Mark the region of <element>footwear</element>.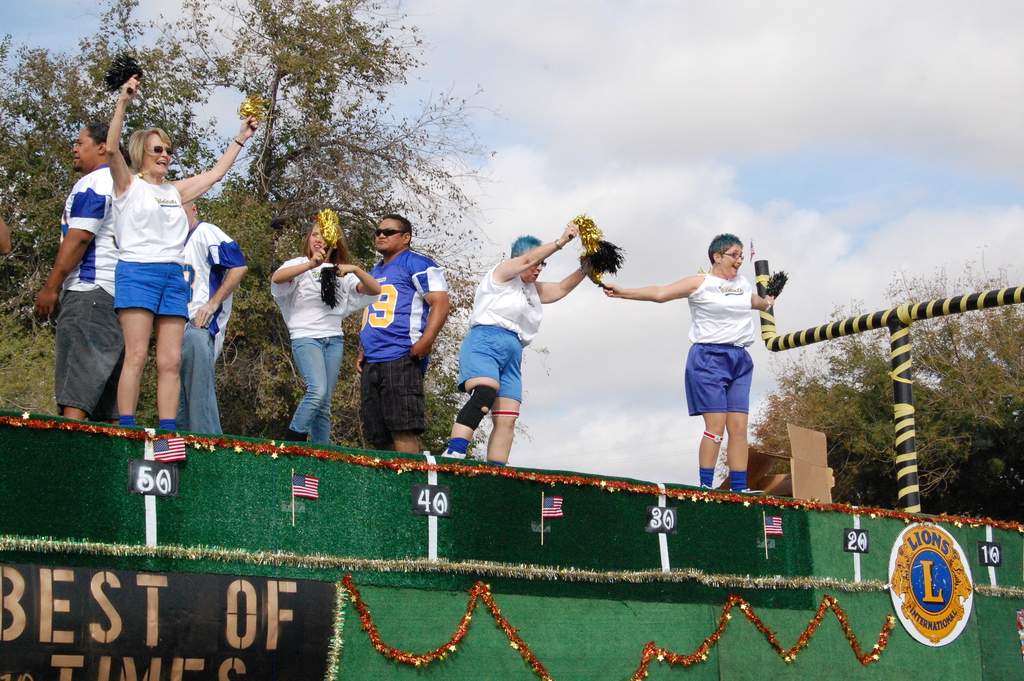
Region: pyautogui.locateOnScreen(698, 480, 731, 500).
